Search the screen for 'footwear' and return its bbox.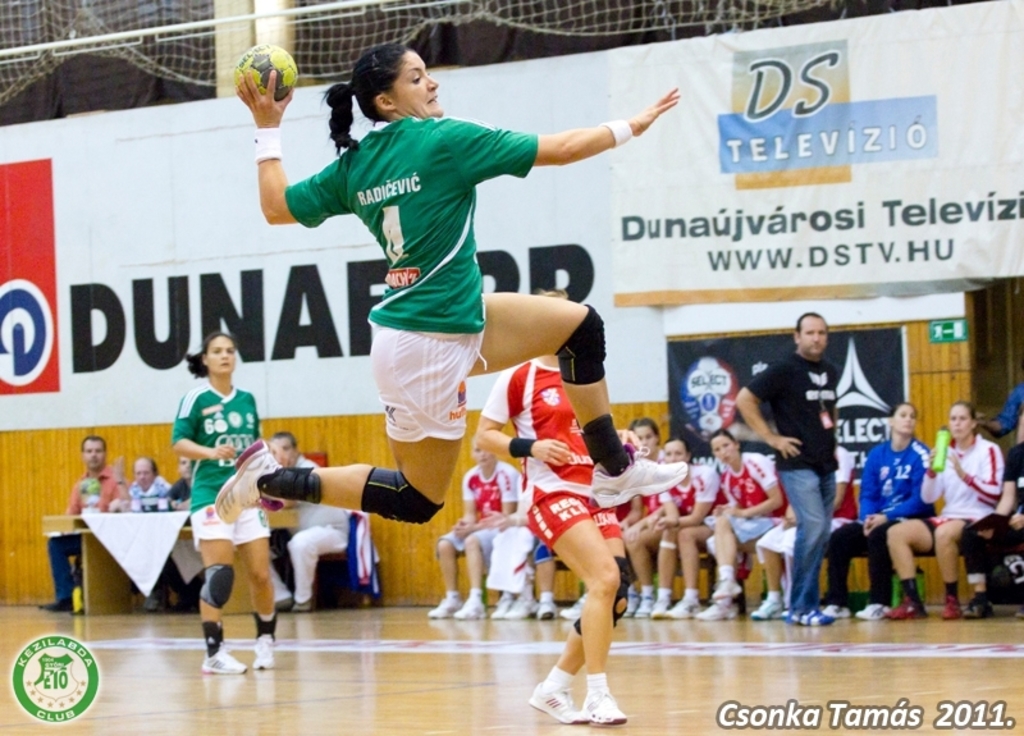
Found: (713,580,742,596).
